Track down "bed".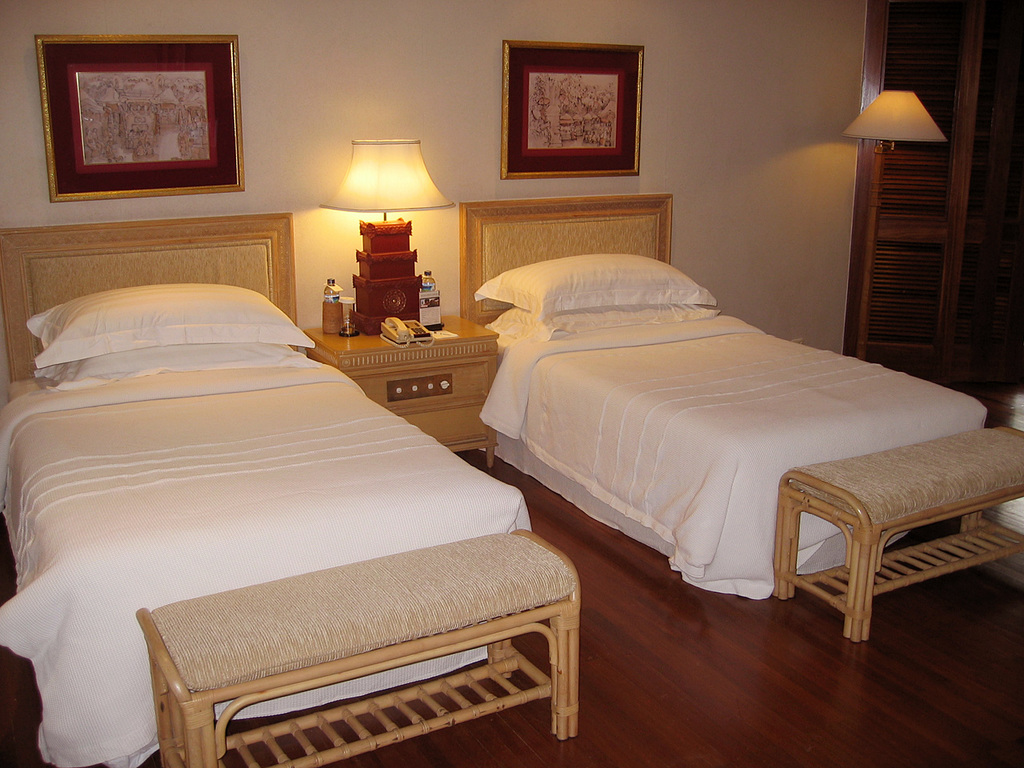
Tracked to box(0, 212, 581, 767).
